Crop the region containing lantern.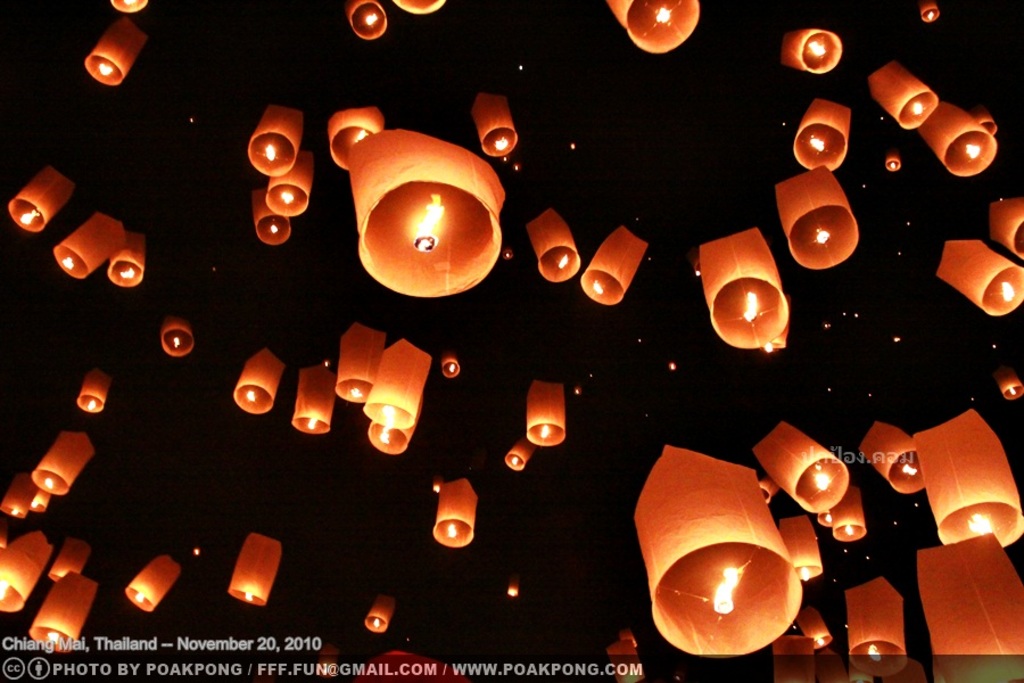
Crop region: (75, 369, 110, 412).
